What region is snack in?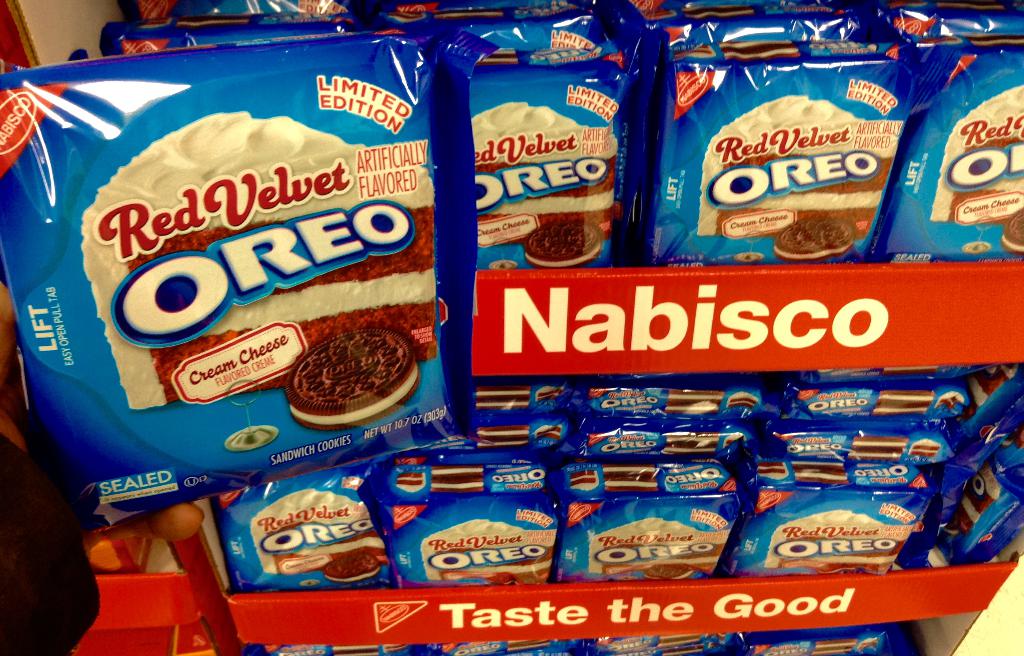
(x1=1001, y1=210, x2=1023, y2=257).
